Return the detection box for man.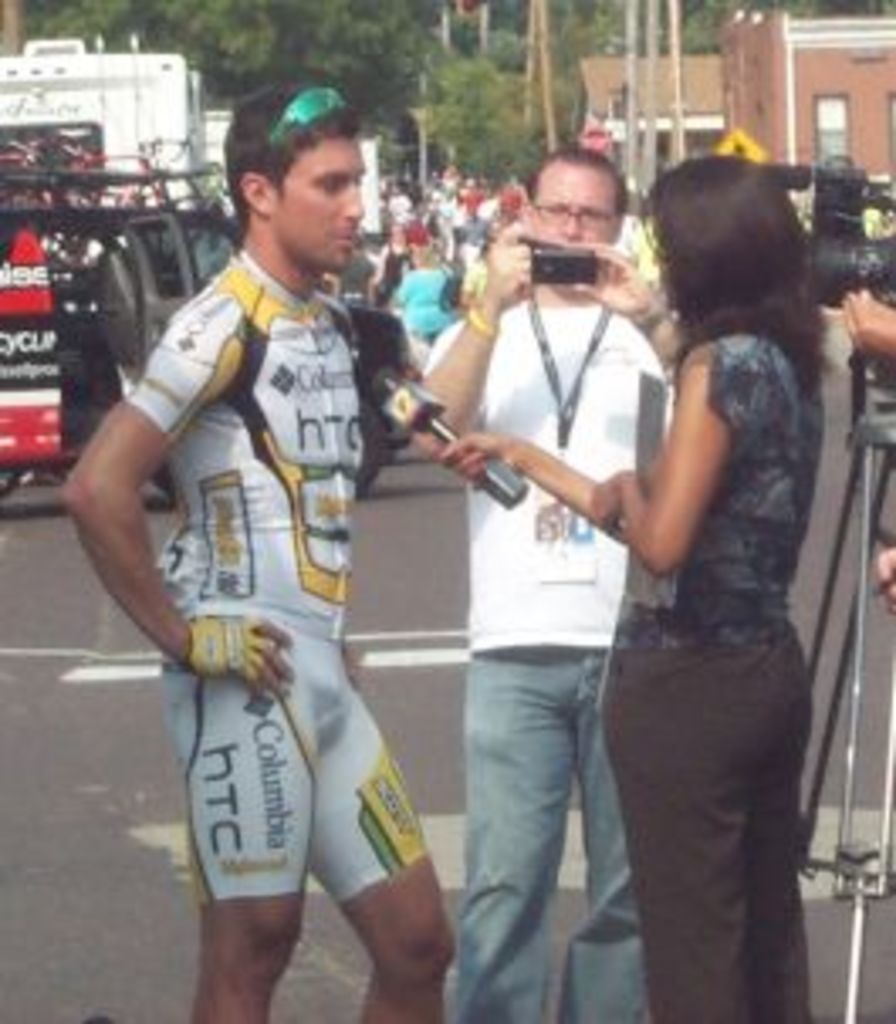
rect(61, 74, 467, 1021).
